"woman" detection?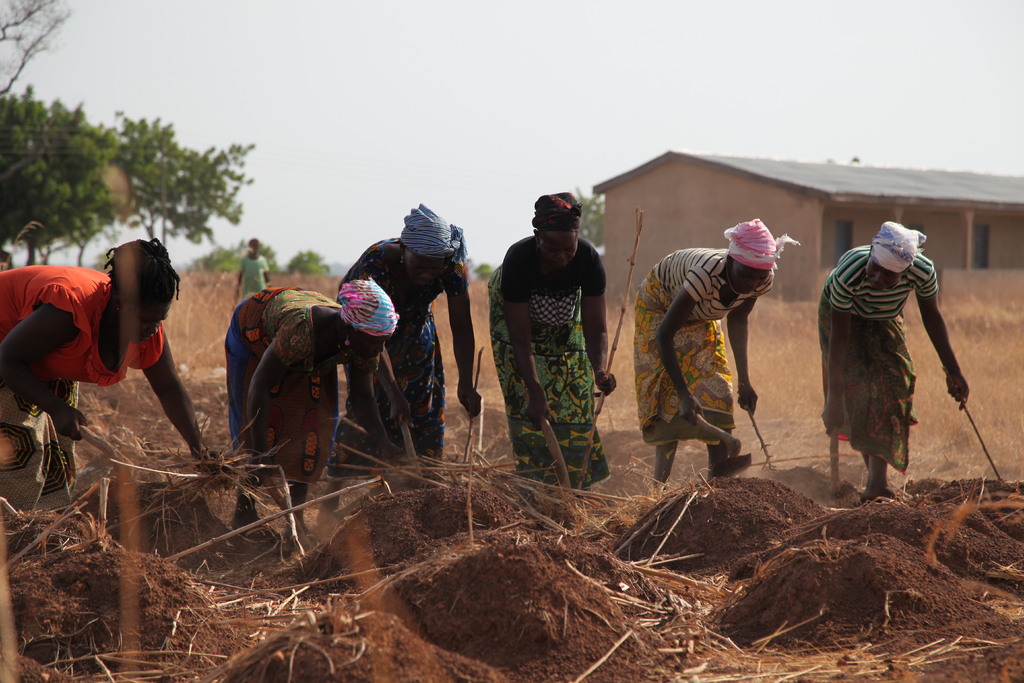
<region>0, 224, 214, 550</region>
